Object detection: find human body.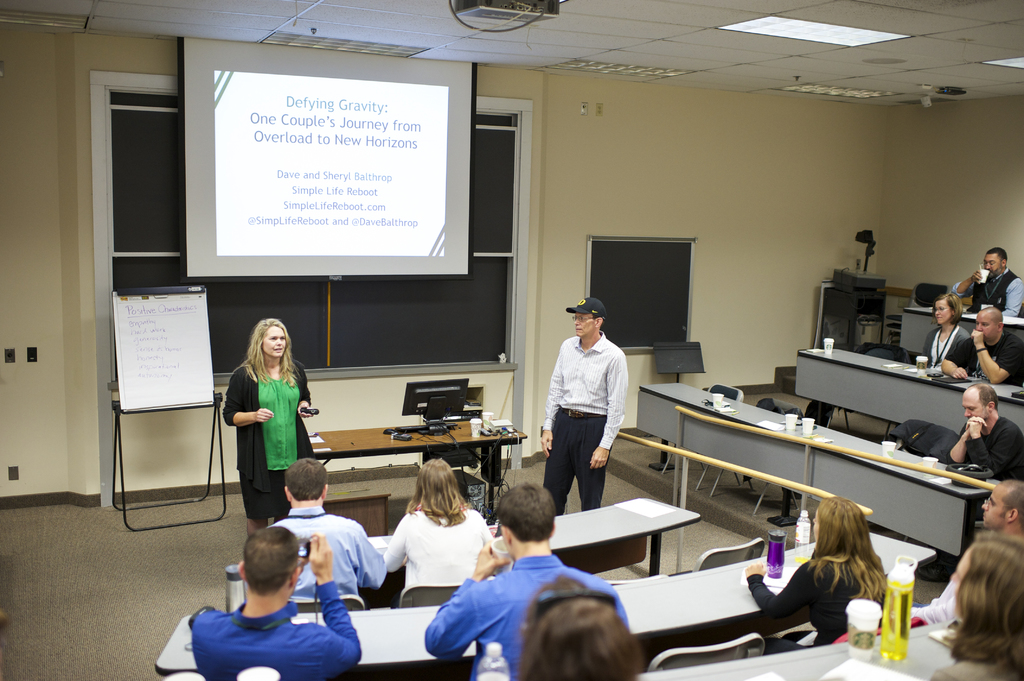
locate(388, 459, 500, 591).
